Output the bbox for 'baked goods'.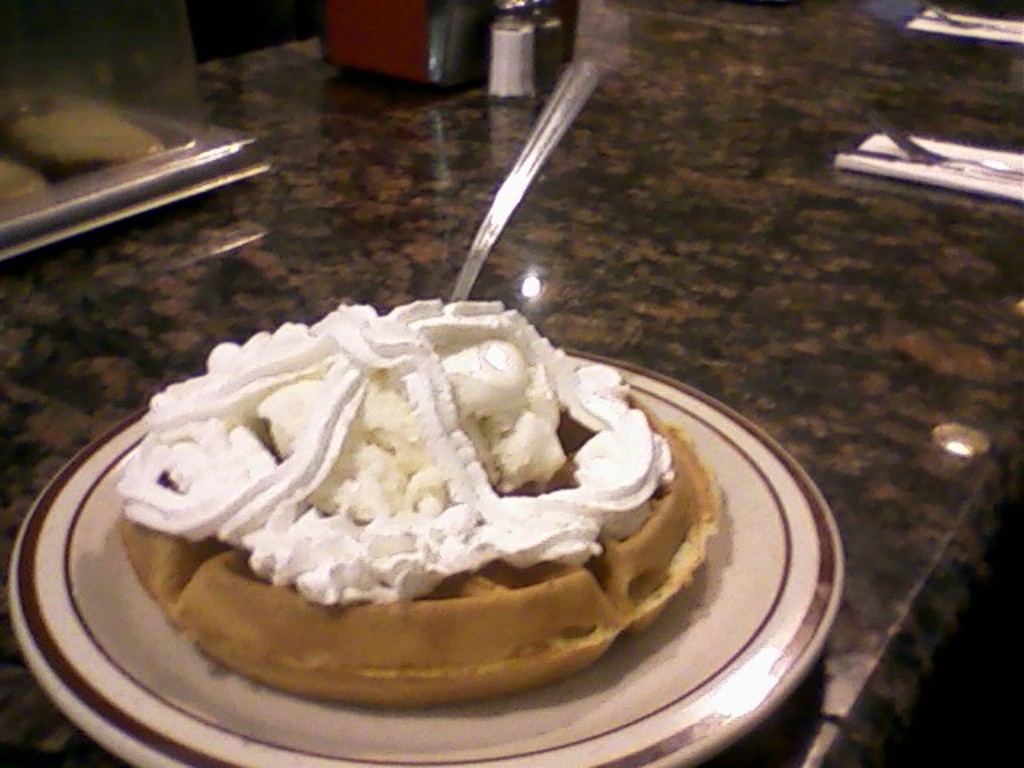
<region>0, 149, 46, 205</region>.
